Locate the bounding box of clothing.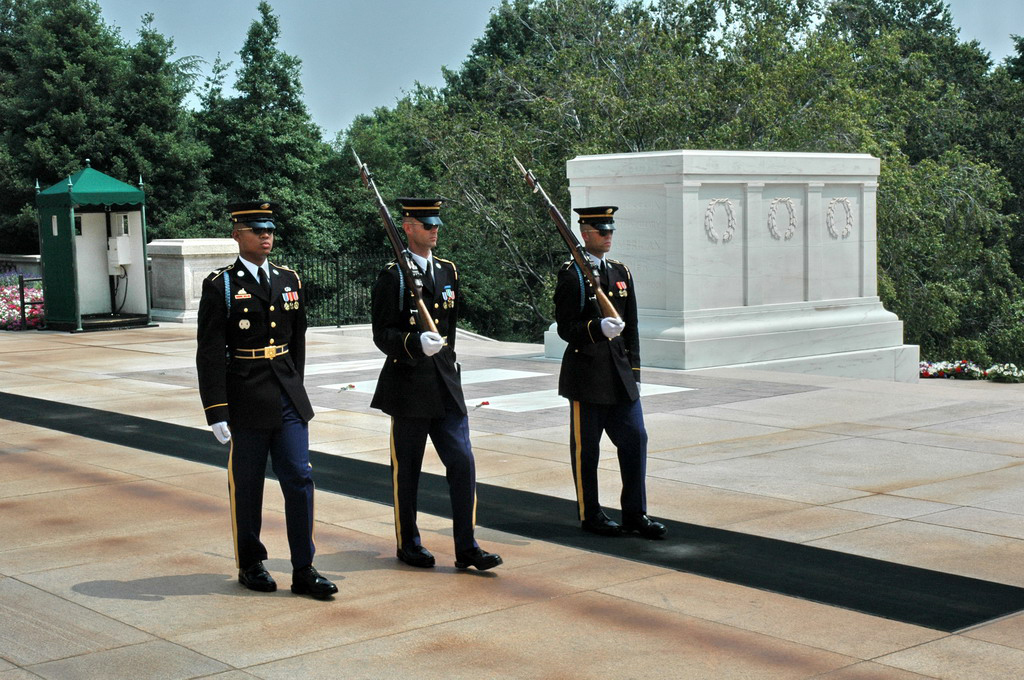
Bounding box: <region>544, 255, 654, 516</region>.
